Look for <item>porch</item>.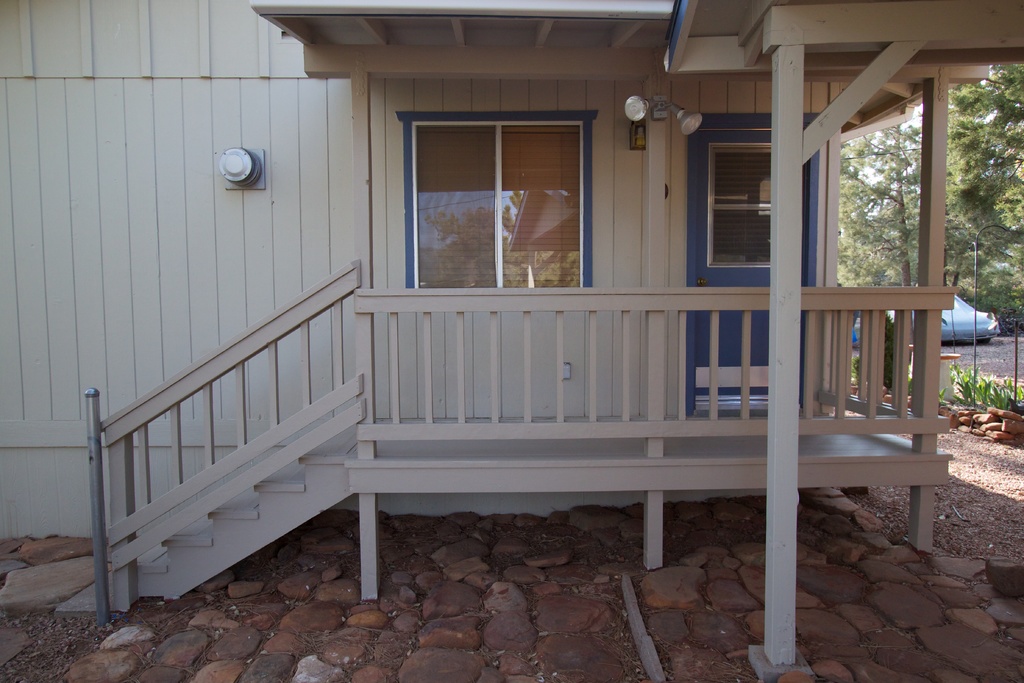
Found: crop(356, 277, 962, 465).
